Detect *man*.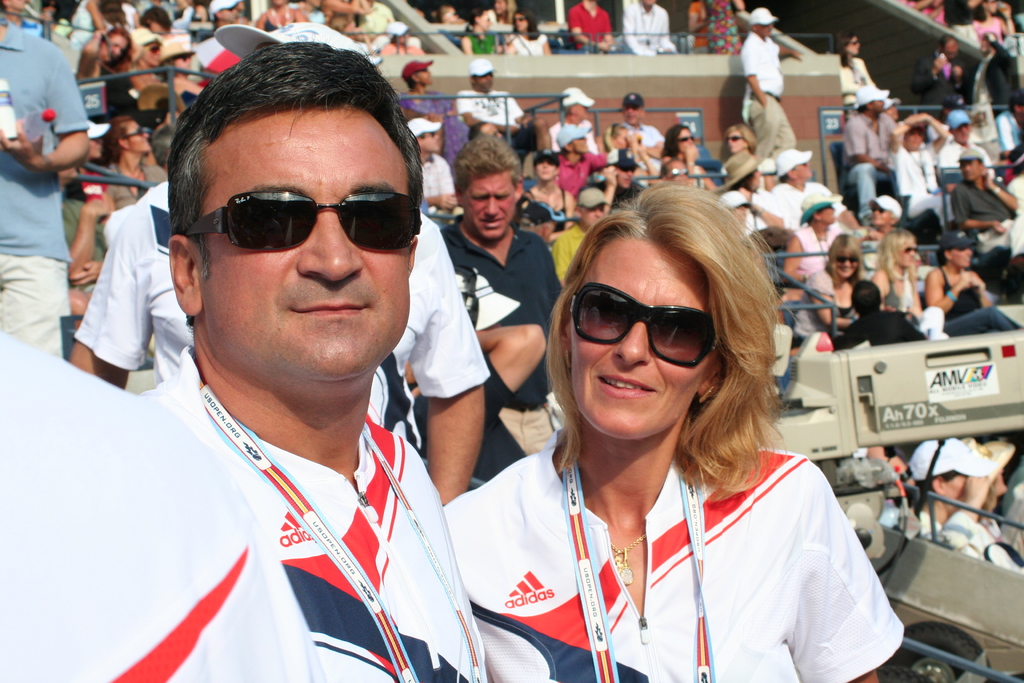
Detected at box(454, 56, 529, 135).
